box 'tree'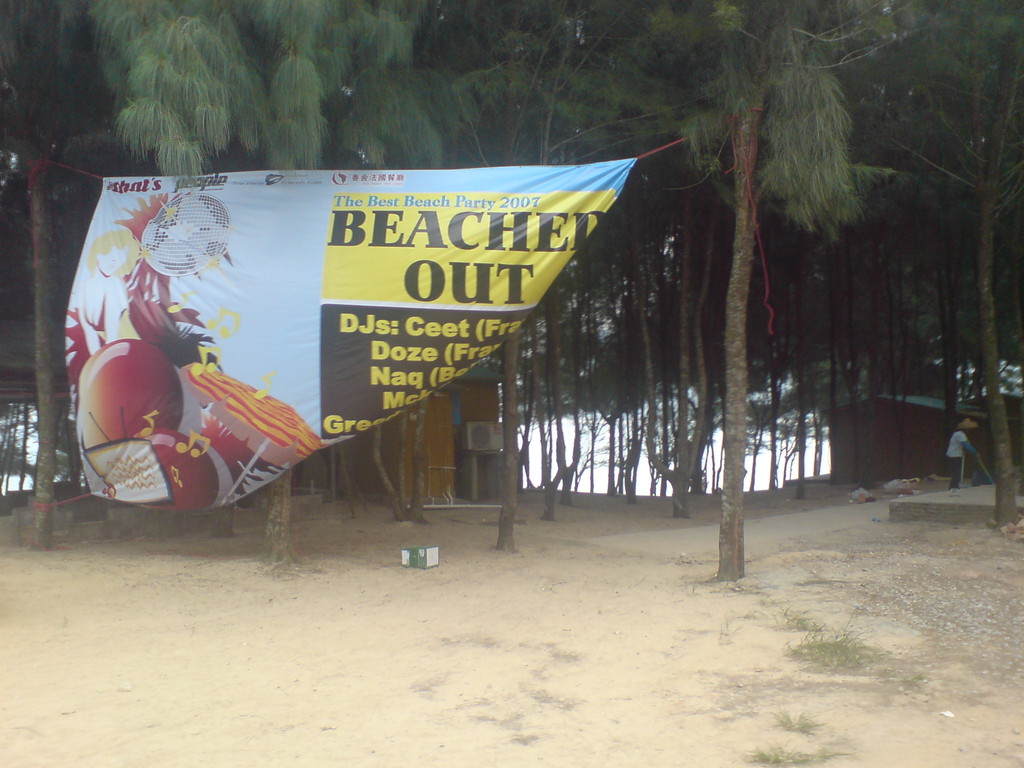
(867,0,1023,537)
